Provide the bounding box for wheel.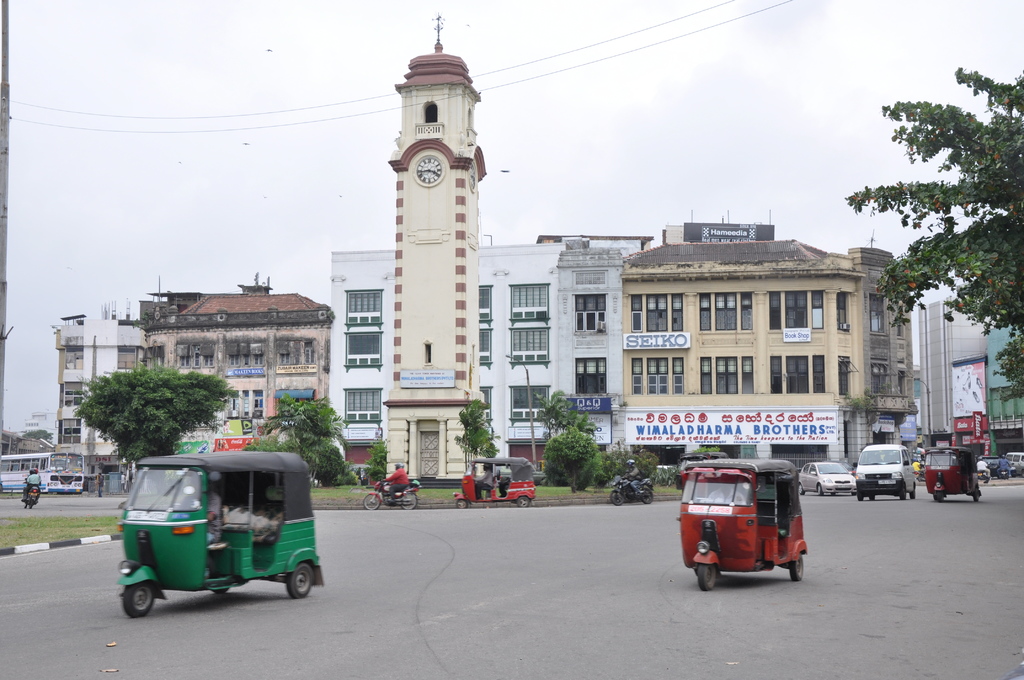
[left=610, top=493, right=655, bottom=499].
